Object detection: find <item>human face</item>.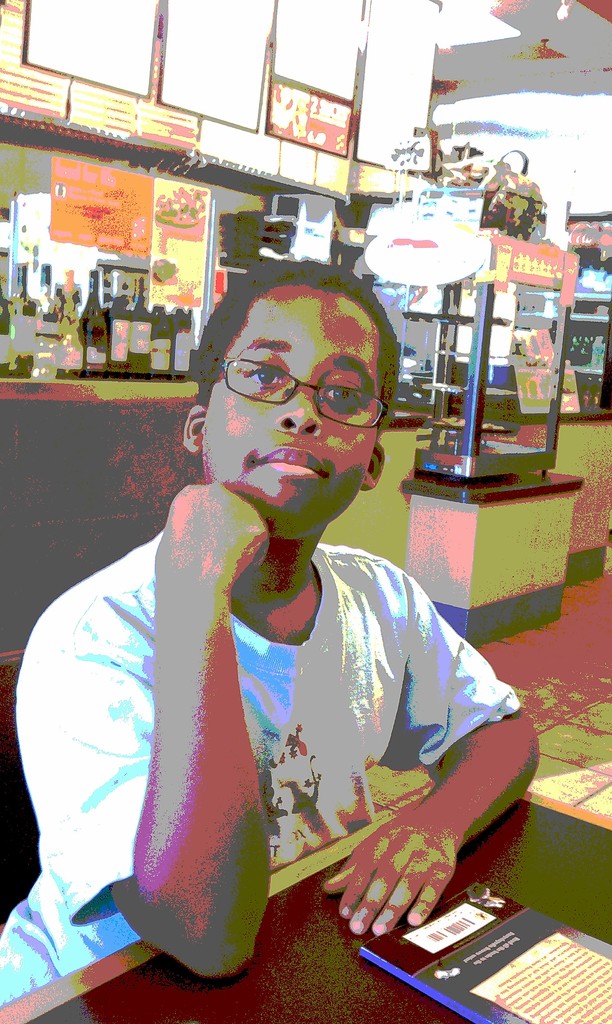
Rect(204, 294, 389, 524).
